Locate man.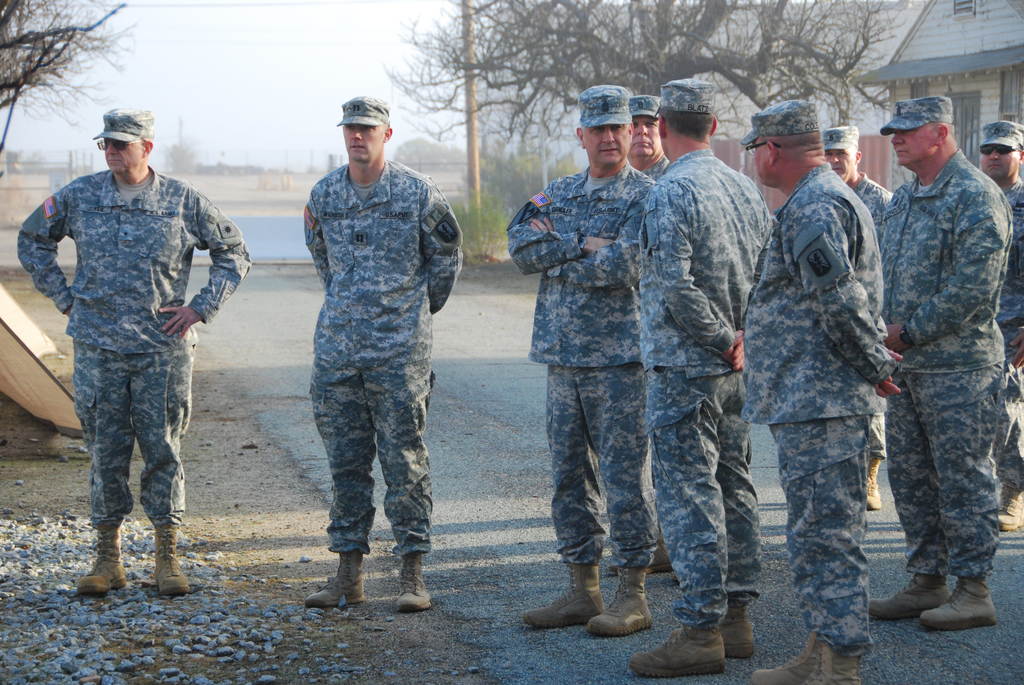
Bounding box: box=[824, 126, 897, 510].
